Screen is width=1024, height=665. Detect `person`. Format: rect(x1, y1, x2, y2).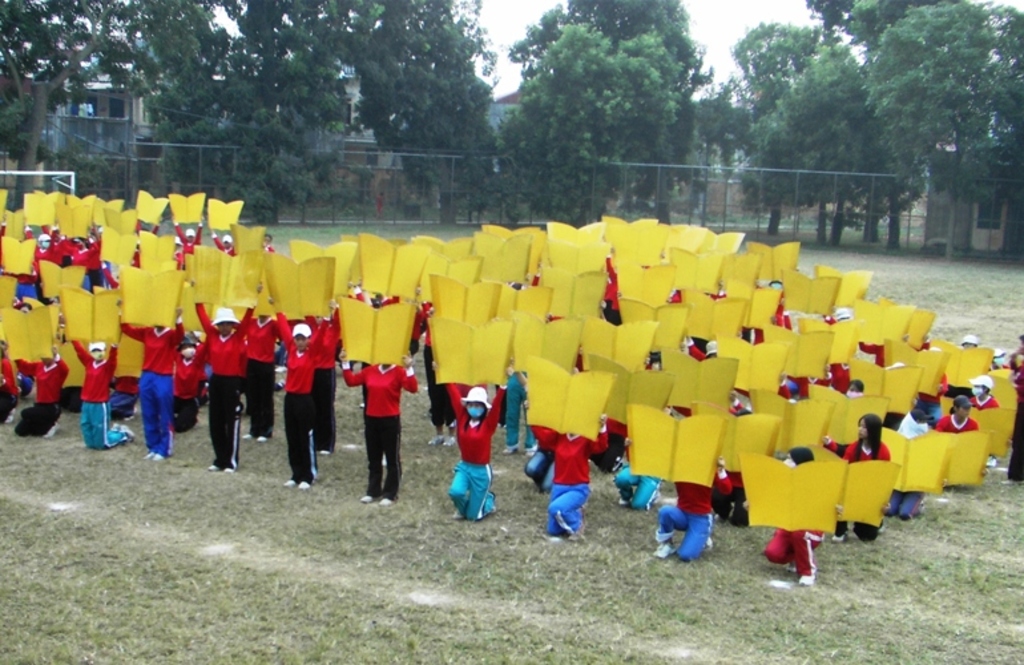
rect(0, 210, 1023, 580).
